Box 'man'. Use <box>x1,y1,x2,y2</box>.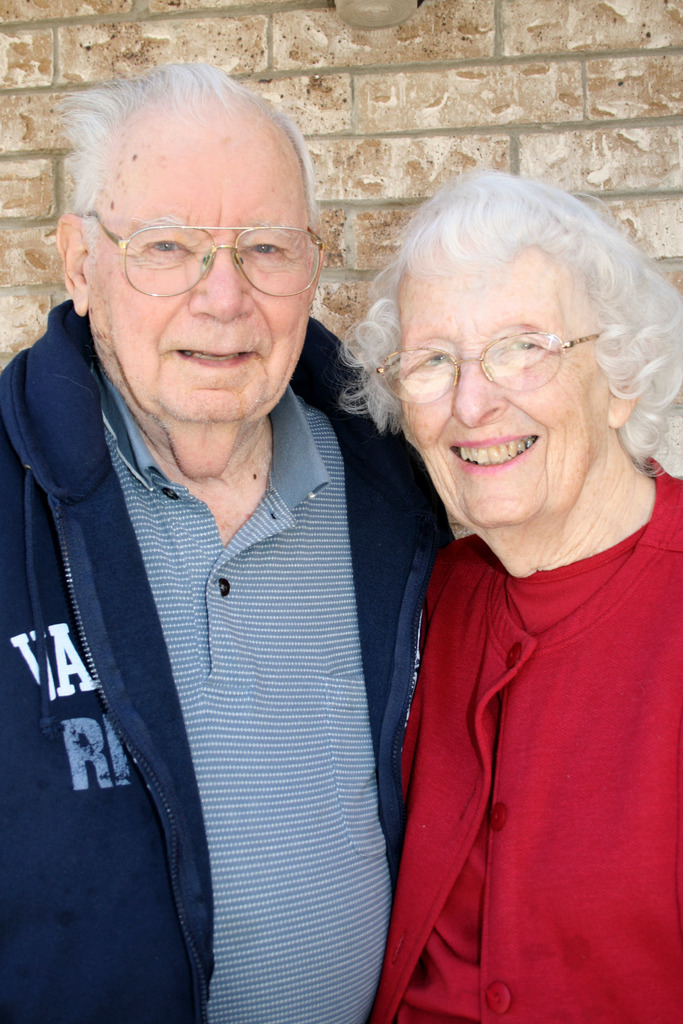
<box>1,51,468,1020</box>.
